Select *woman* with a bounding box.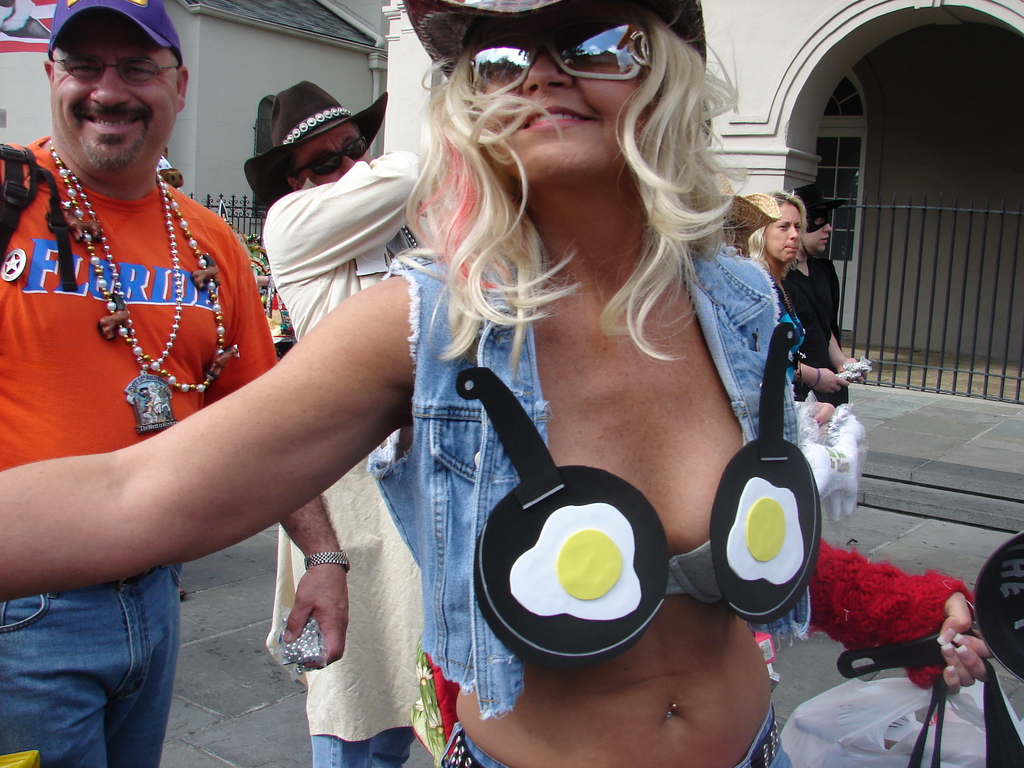
select_region(0, 0, 995, 767).
